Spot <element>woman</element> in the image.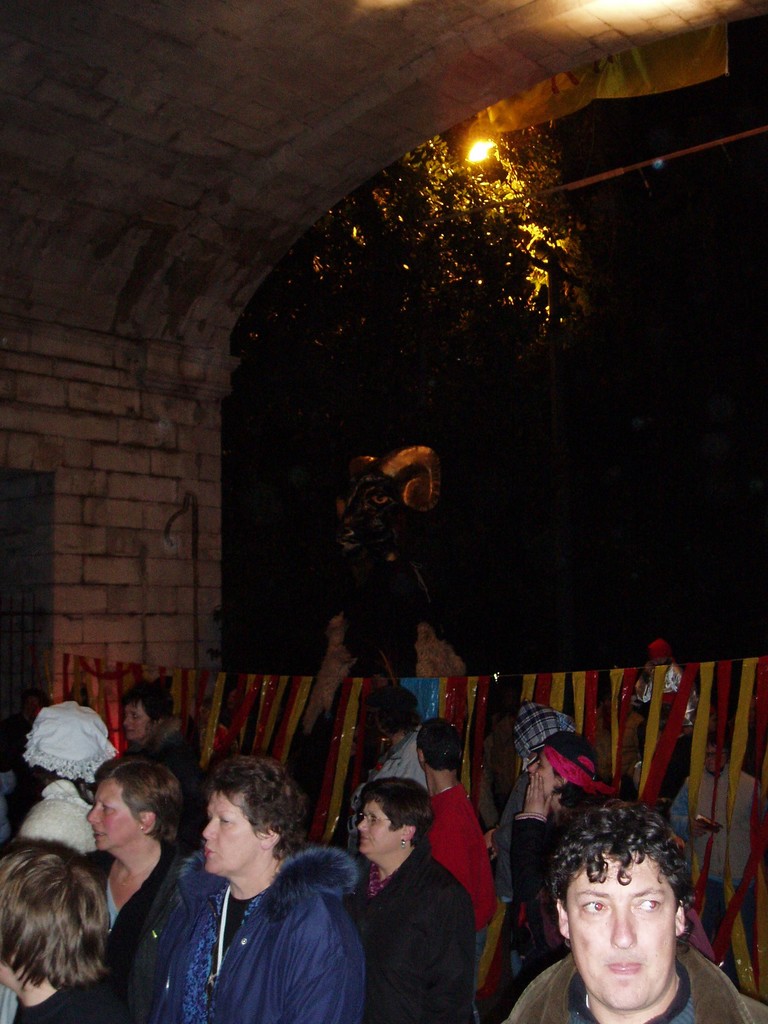
<element>woman</element> found at [129, 750, 372, 1023].
